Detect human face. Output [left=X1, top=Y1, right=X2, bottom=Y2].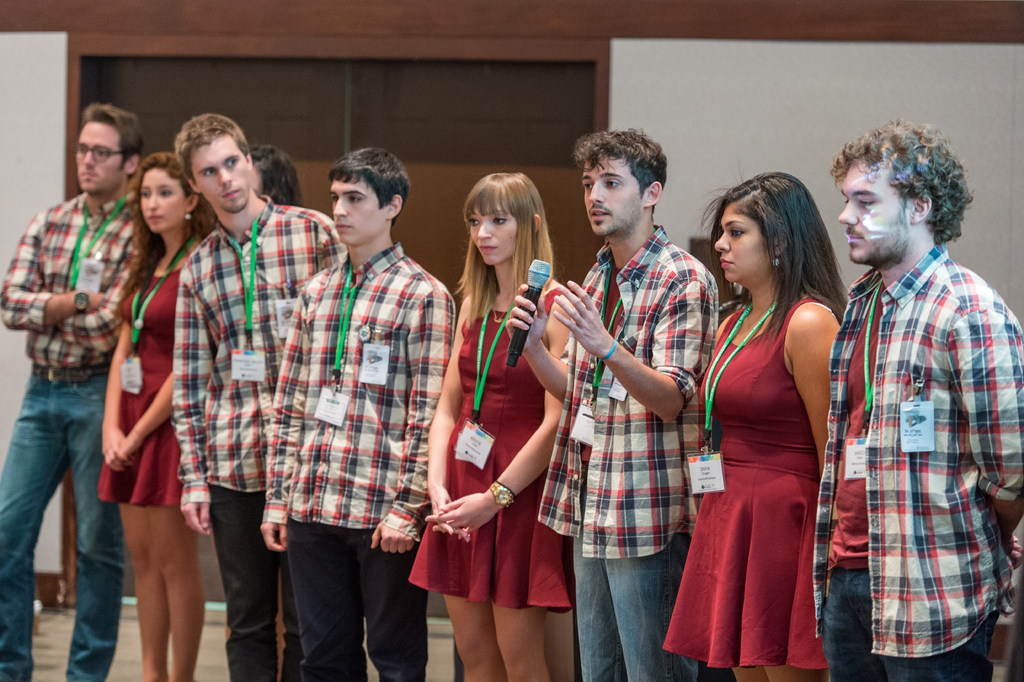
[left=584, top=153, right=641, bottom=236].
